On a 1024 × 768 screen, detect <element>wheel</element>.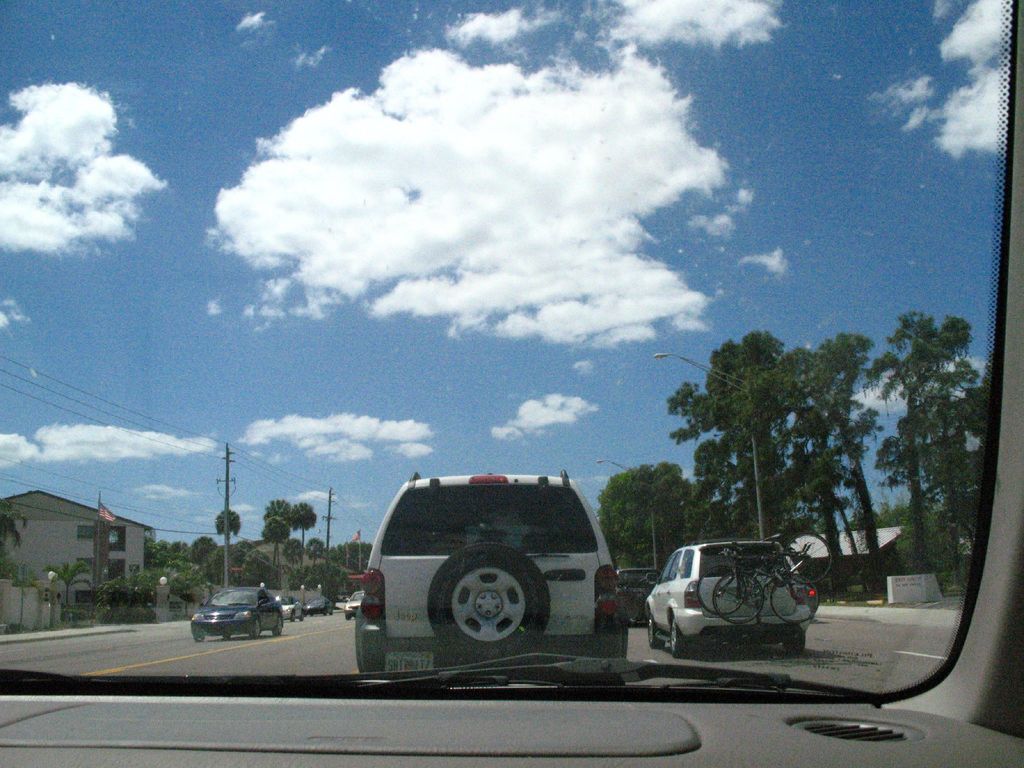
left=664, top=614, right=684, bottom=659.
